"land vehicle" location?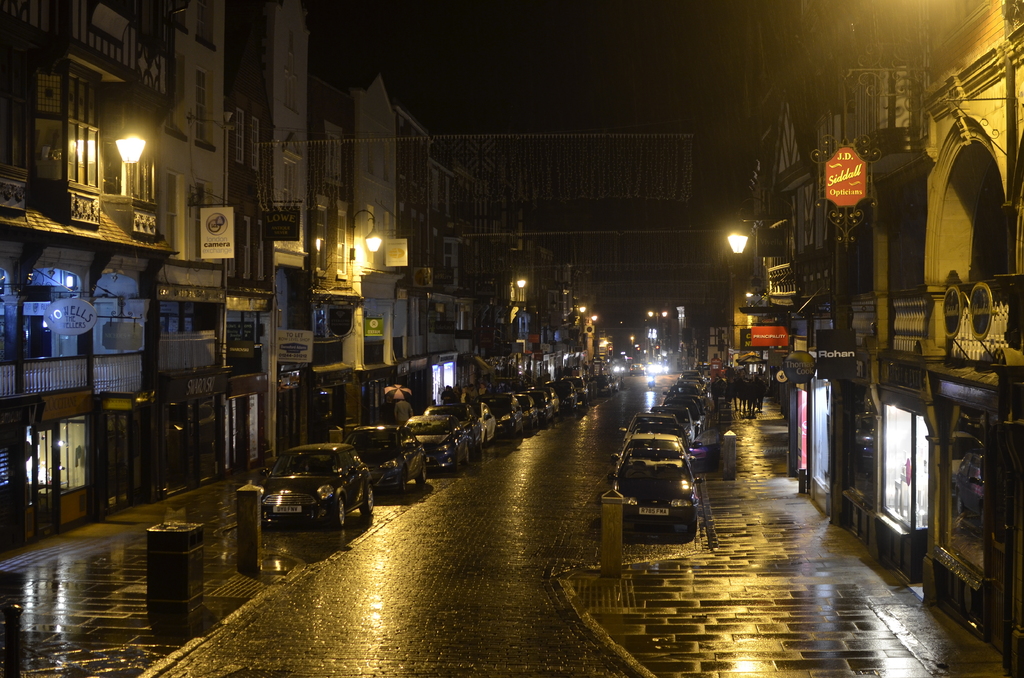
(left=672, top=382, right=697, bottom=391)
